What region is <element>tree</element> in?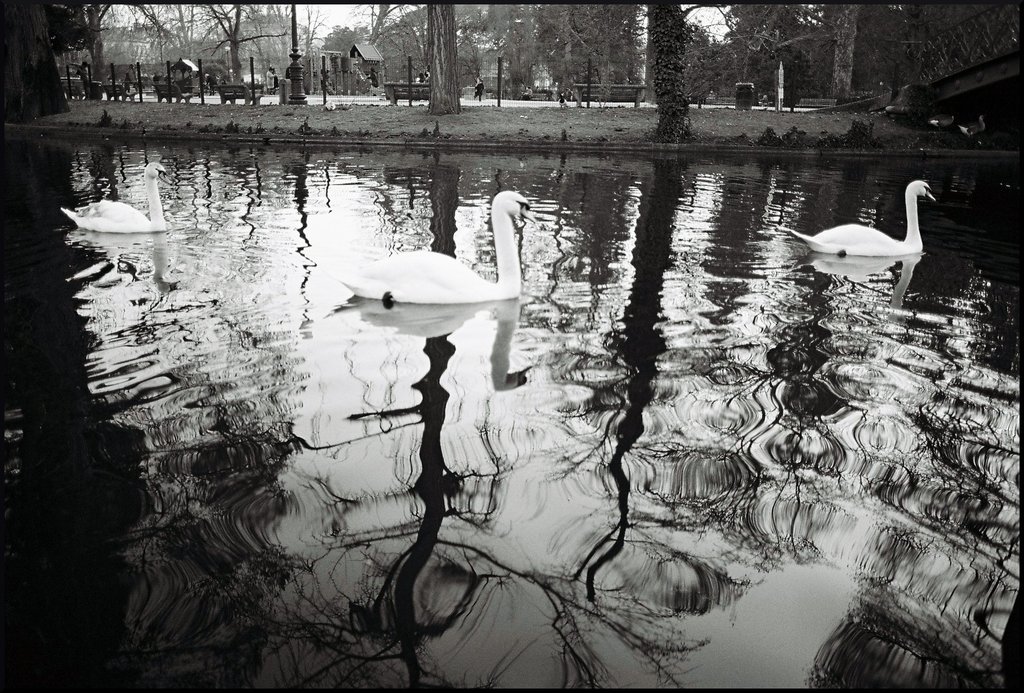
detection(634, 1, 724, 147).
